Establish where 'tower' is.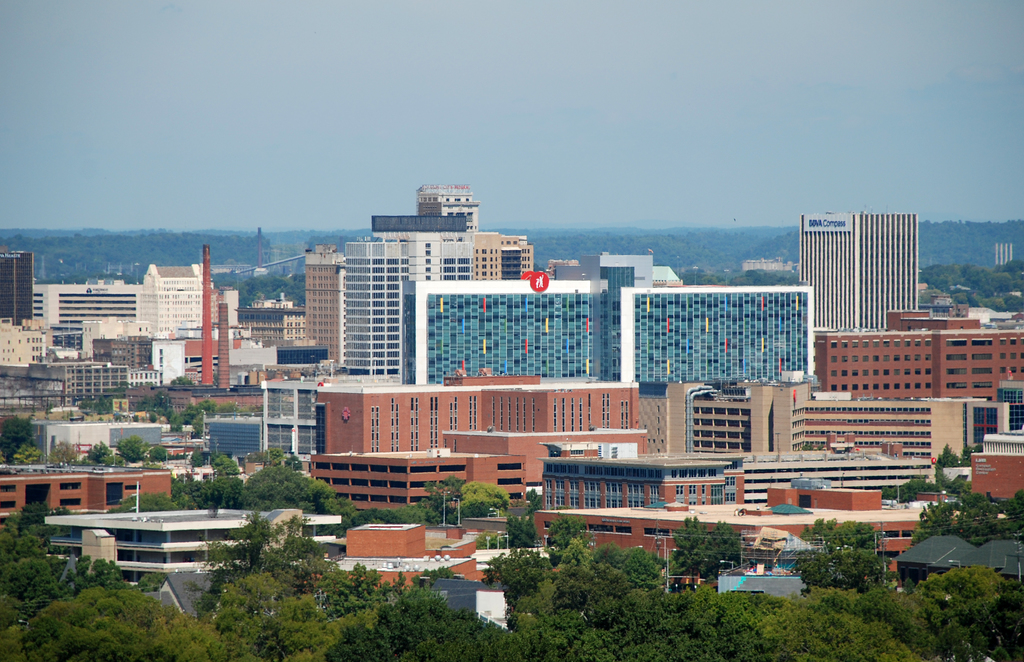
Established at bbox=[598, 251, 662, 292].
